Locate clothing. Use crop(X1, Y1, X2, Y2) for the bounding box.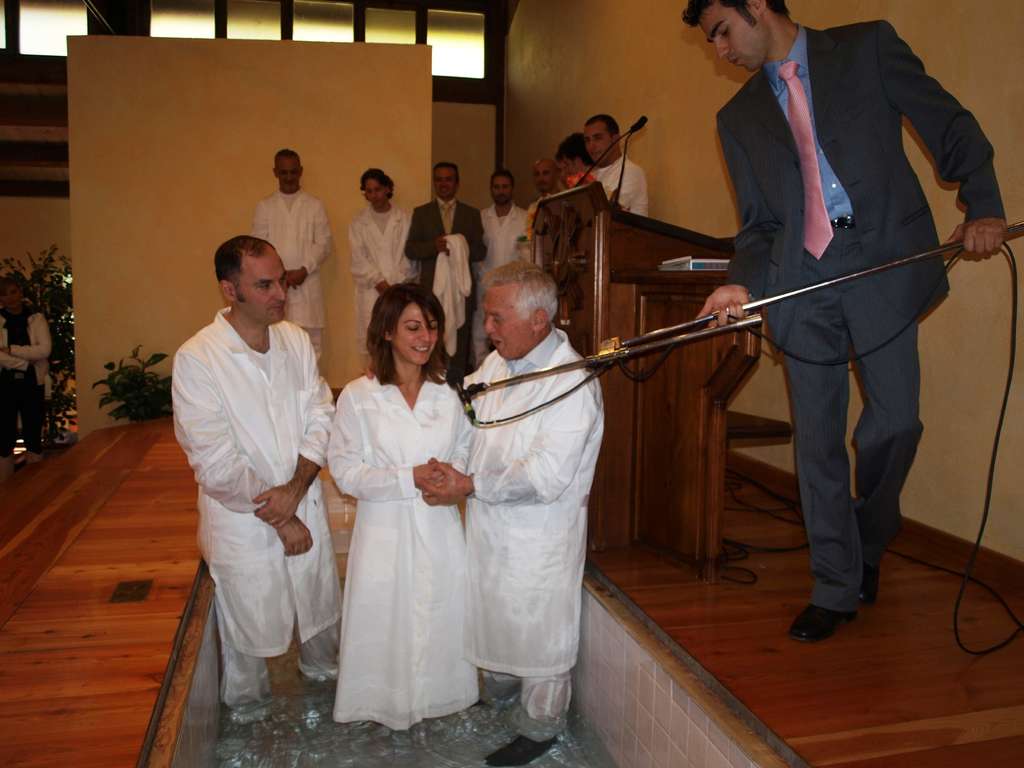
crop(348, 207, 410, 352).
